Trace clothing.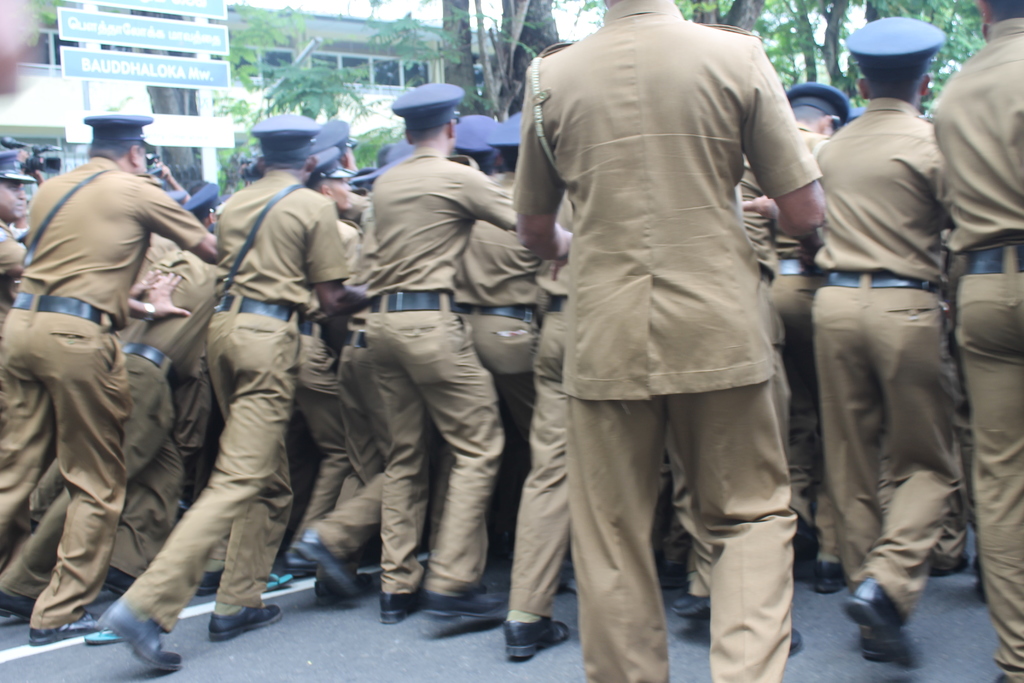
Traced to rect(0, 242, 224, 607).
